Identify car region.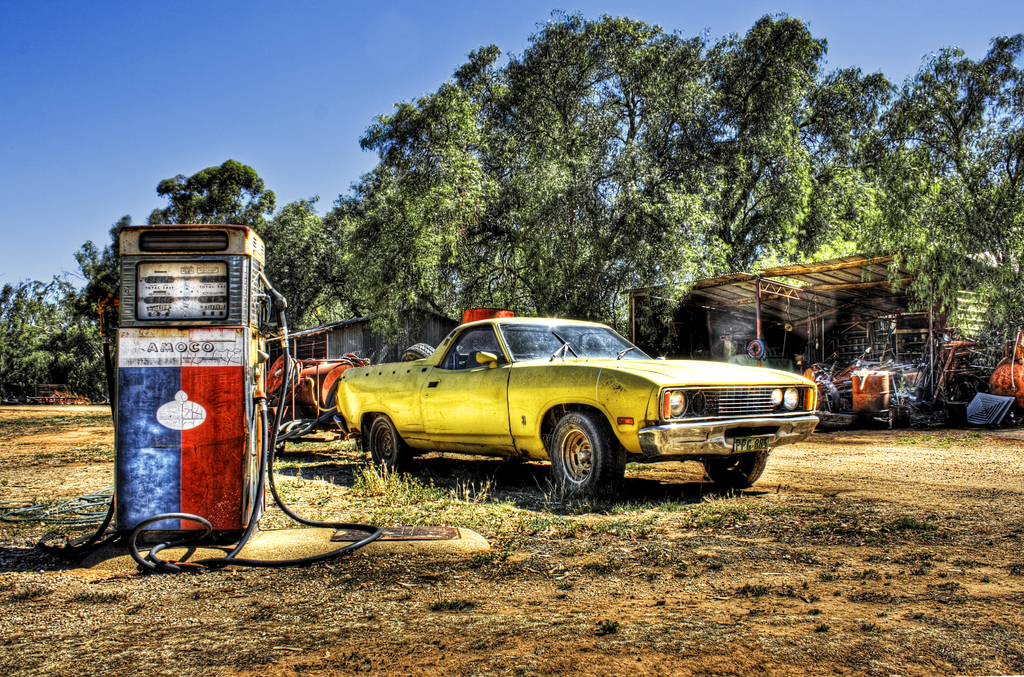
Region: detection(335, 302, 796, 502).
